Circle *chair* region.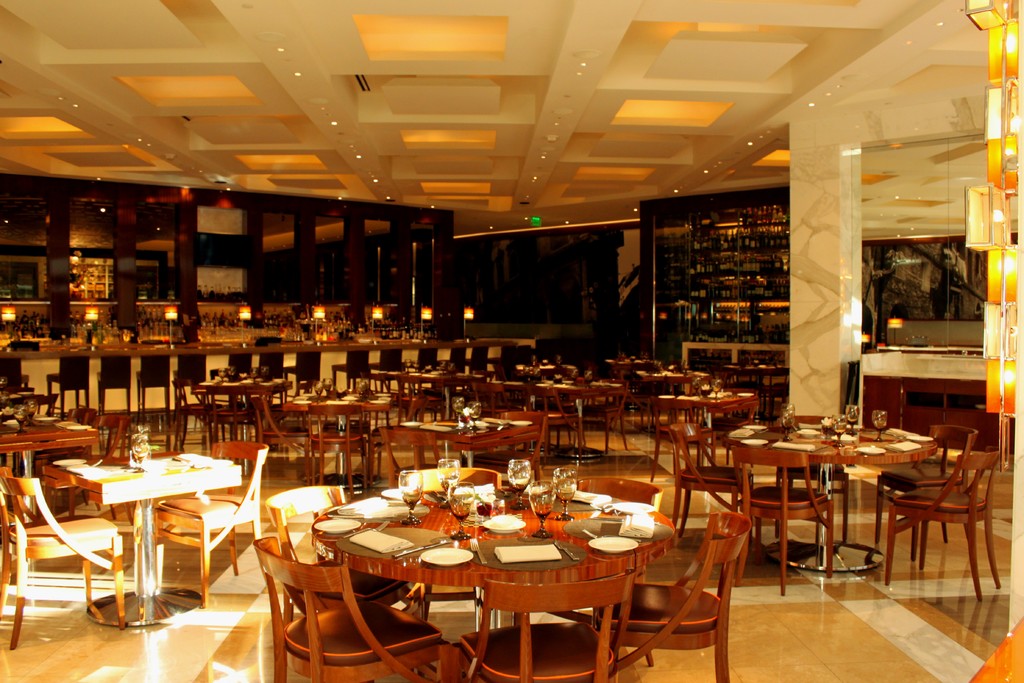
Region: <bbox>471, 341, 488, 368</bbox>.
